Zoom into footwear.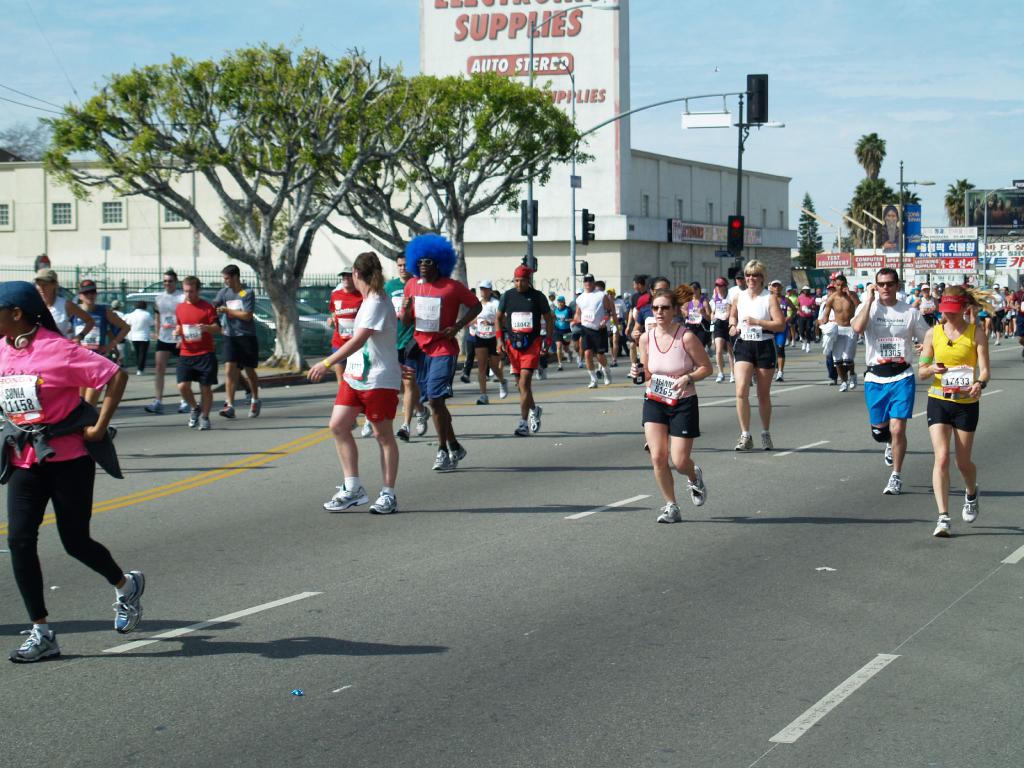
Zoom target: select_region(187, 409, 198, 426).
